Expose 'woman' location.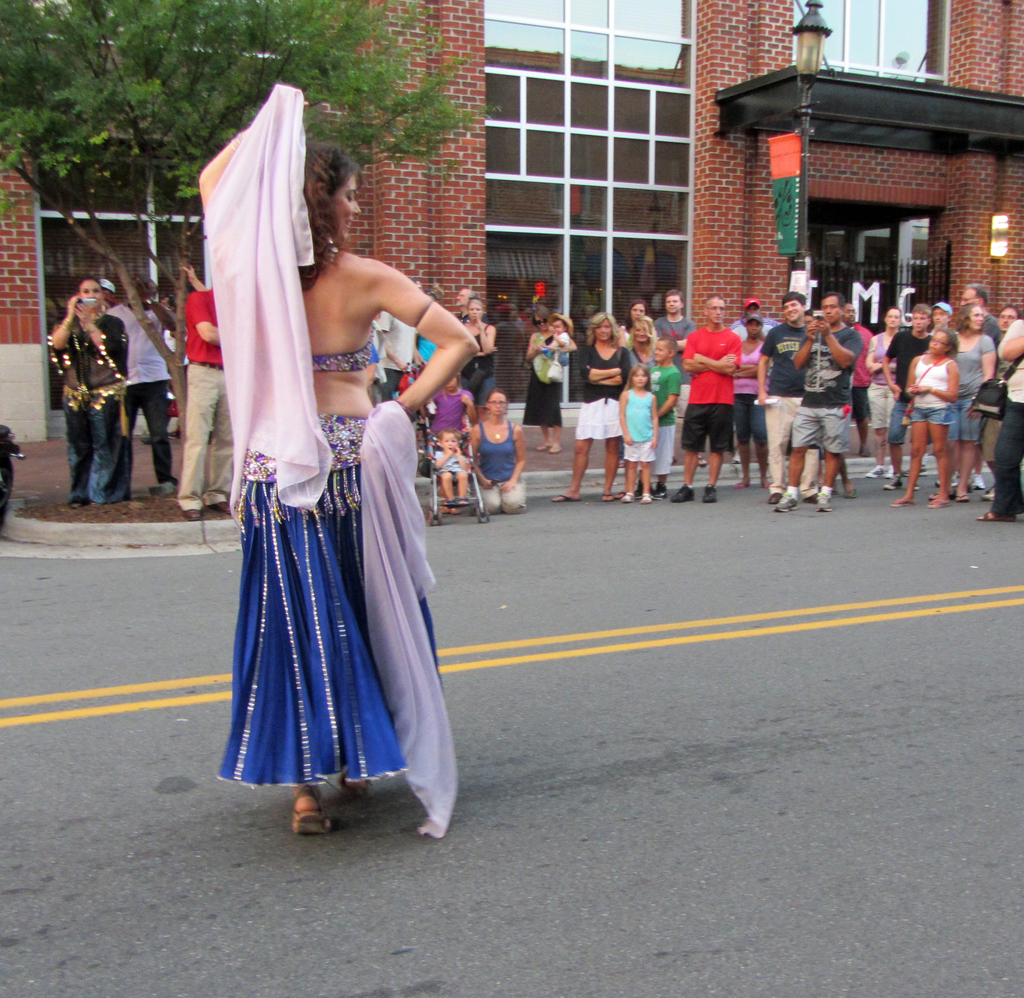
Exposed at <box>217,82,466,868</box>.
